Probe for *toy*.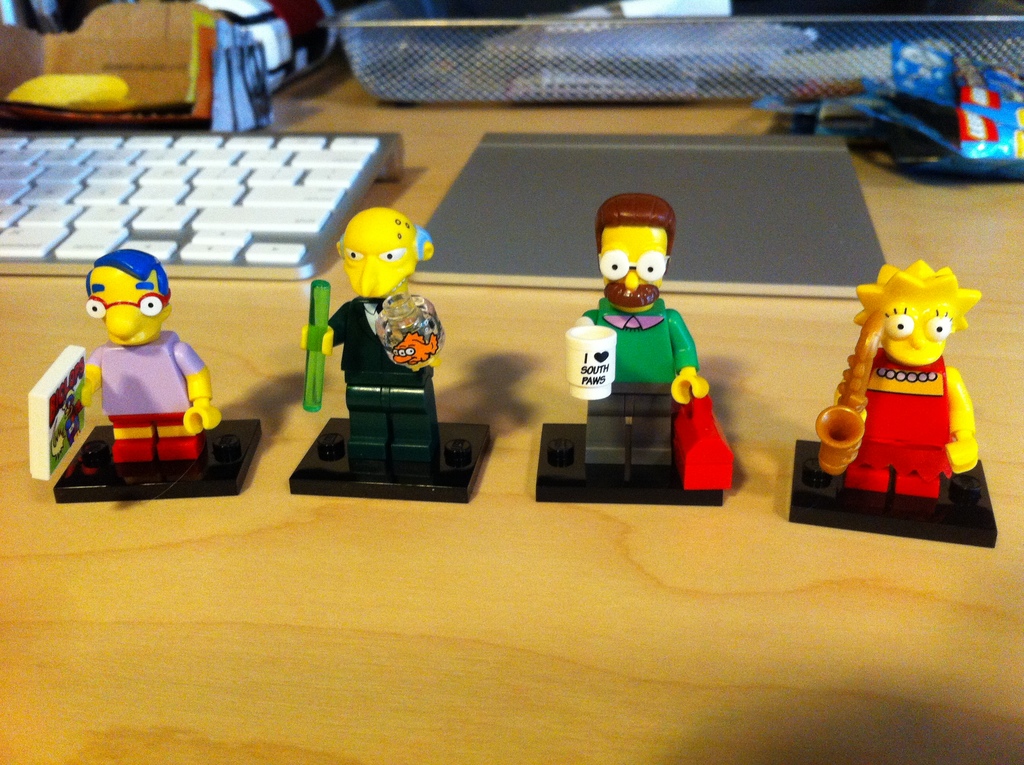
Probe result: crop(527, 193, 730, 503).
